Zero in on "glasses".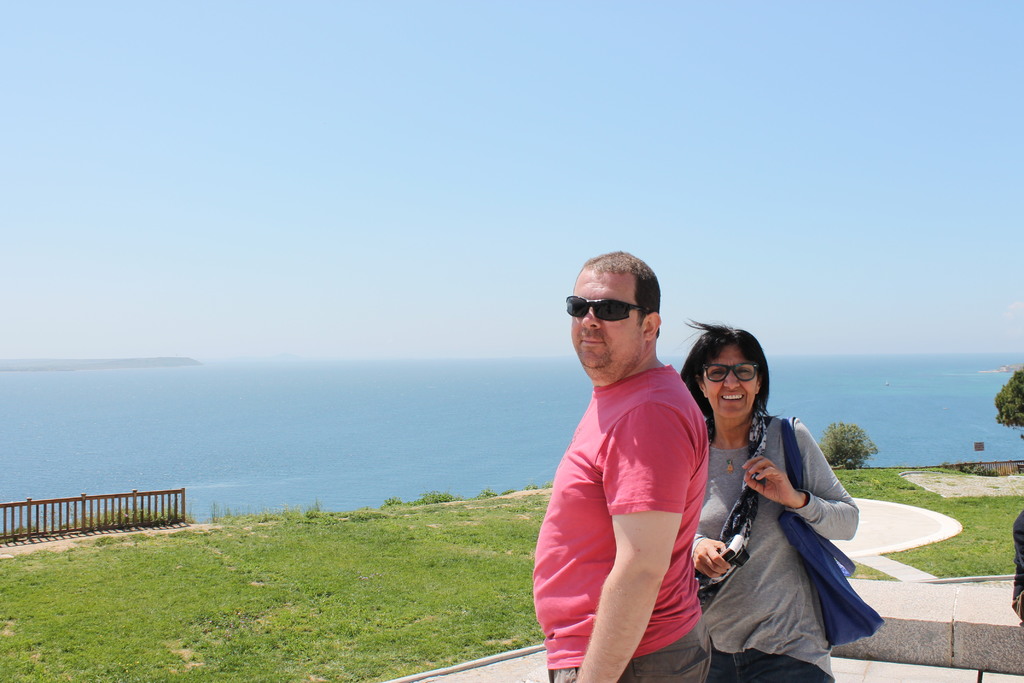
Zeroed in: <box>563,295,652,322</box>.
